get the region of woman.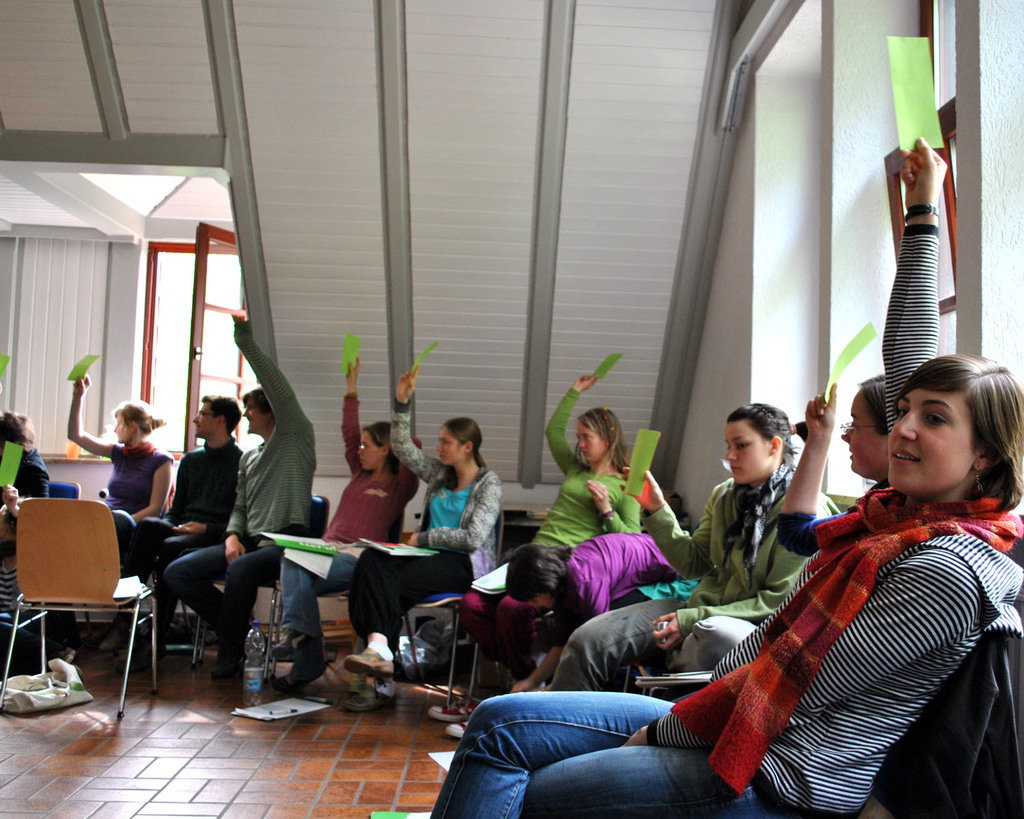
detection(260, 365, 420, 700).
